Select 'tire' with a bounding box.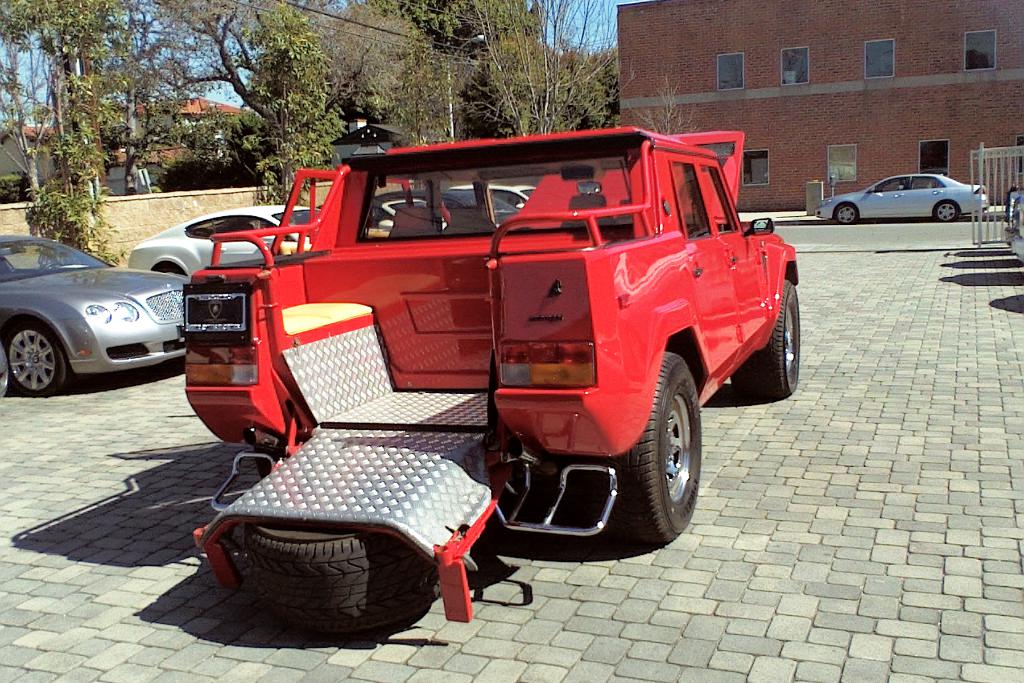
x1=835 y1=200 x2=858 y2=225.
